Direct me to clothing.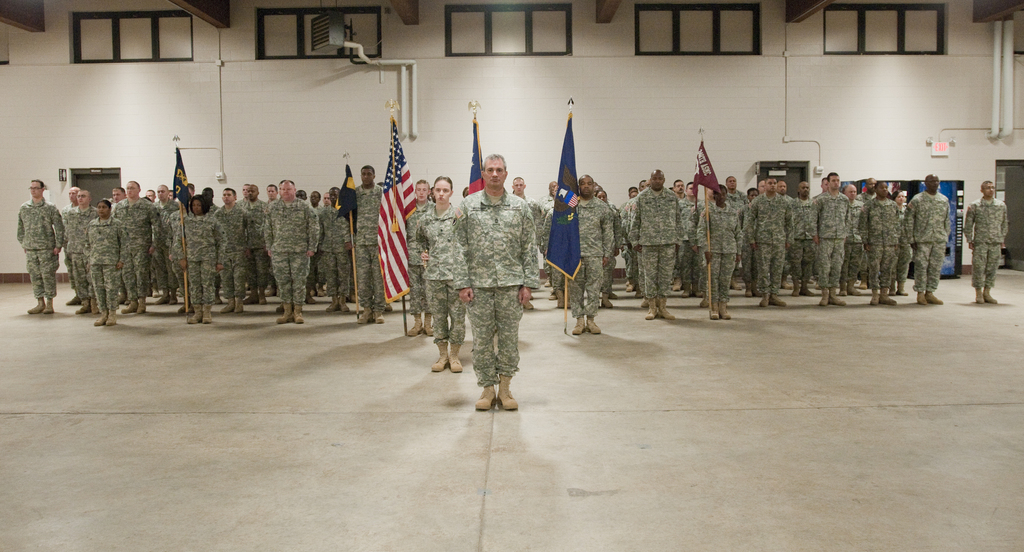
Direction: <box>416,202,460,343</box>.
